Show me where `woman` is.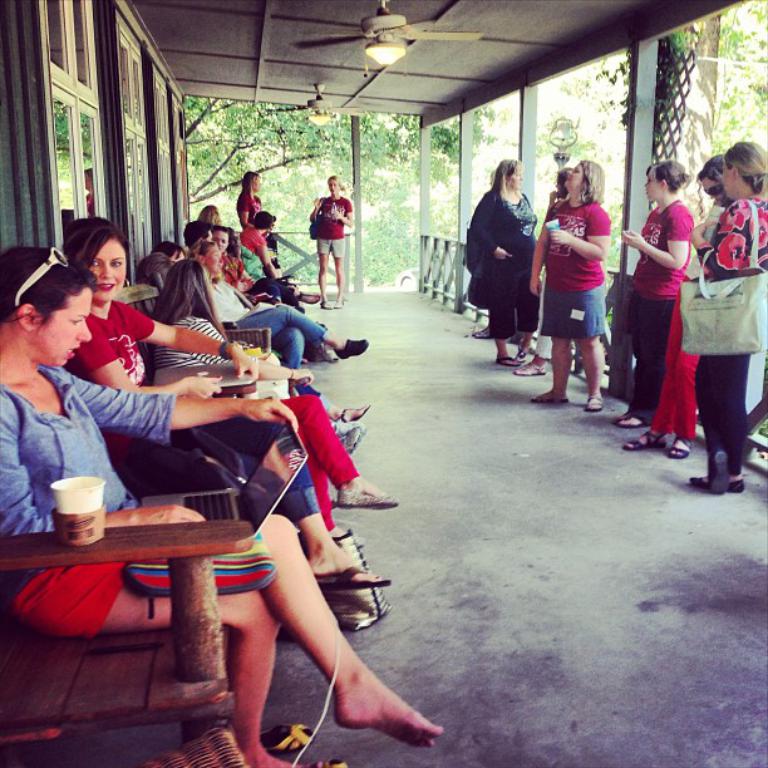
`woman` is at region(236, 171, 262, 227).
